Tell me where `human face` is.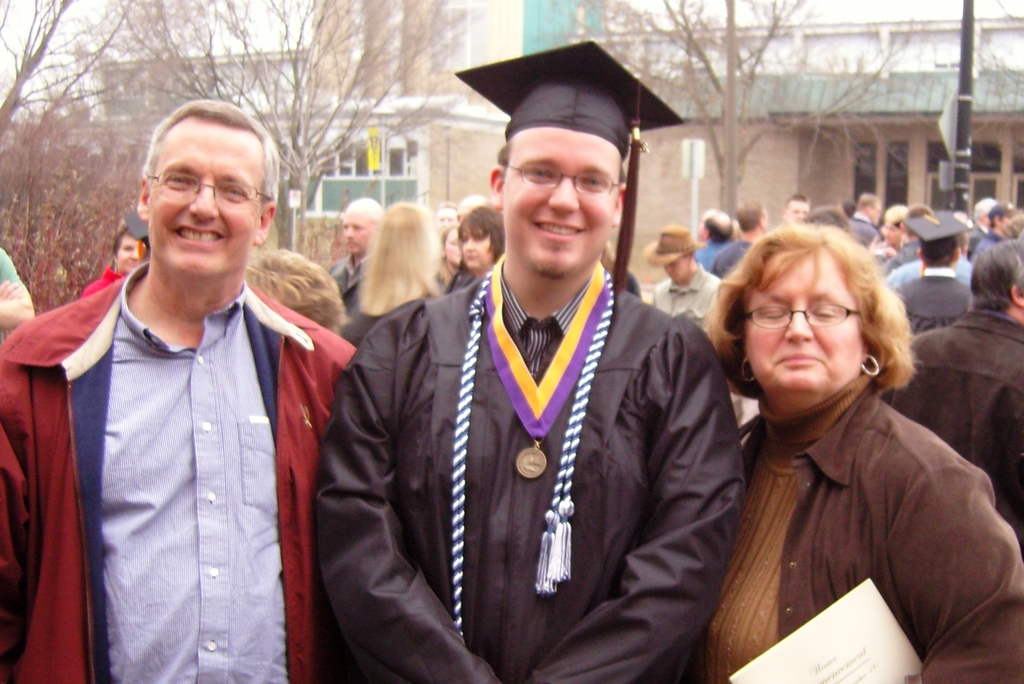
`human face` is at BBox(783, 200, 806, 220).
